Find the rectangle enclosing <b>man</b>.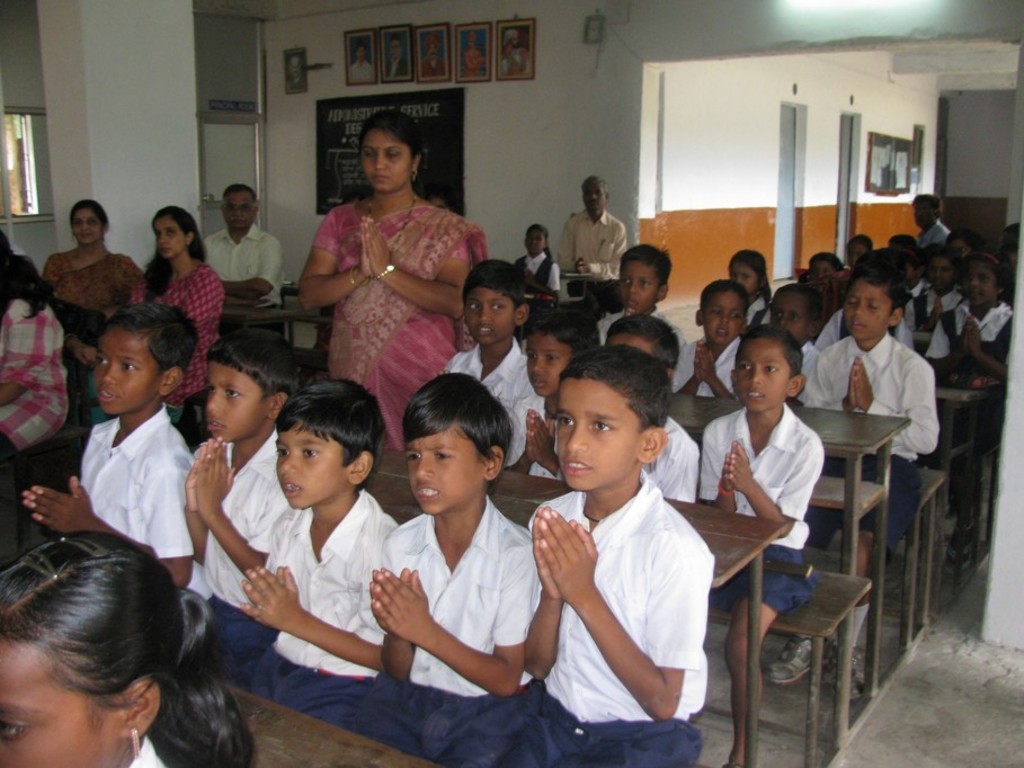
bbox=[460, 29, 478, 75].
